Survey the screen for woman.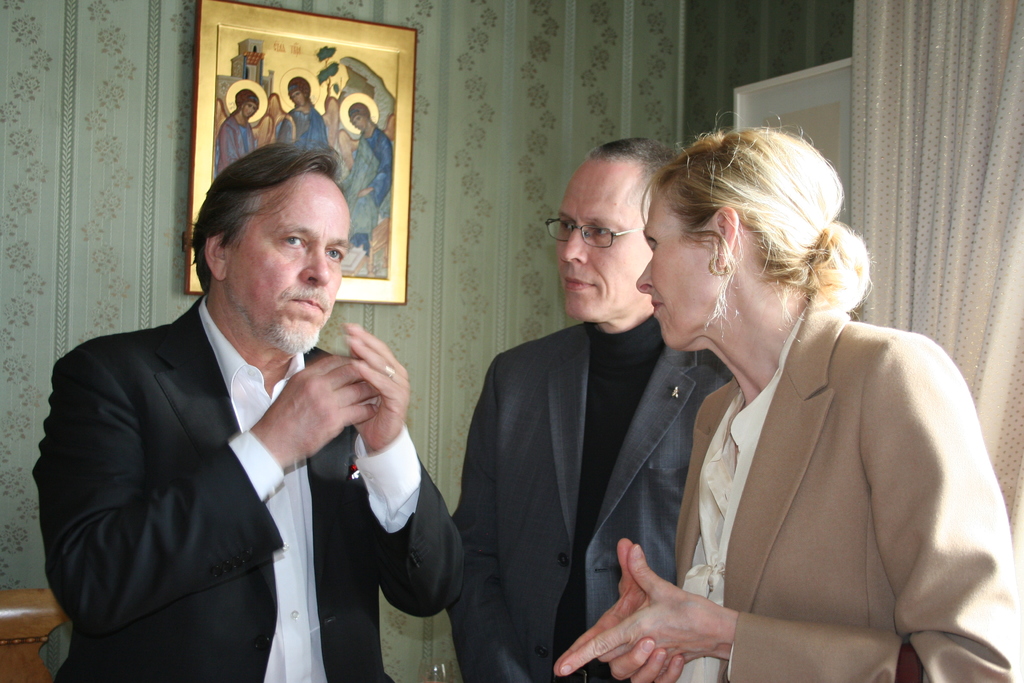
Survey found: 551/121/1023/682.
